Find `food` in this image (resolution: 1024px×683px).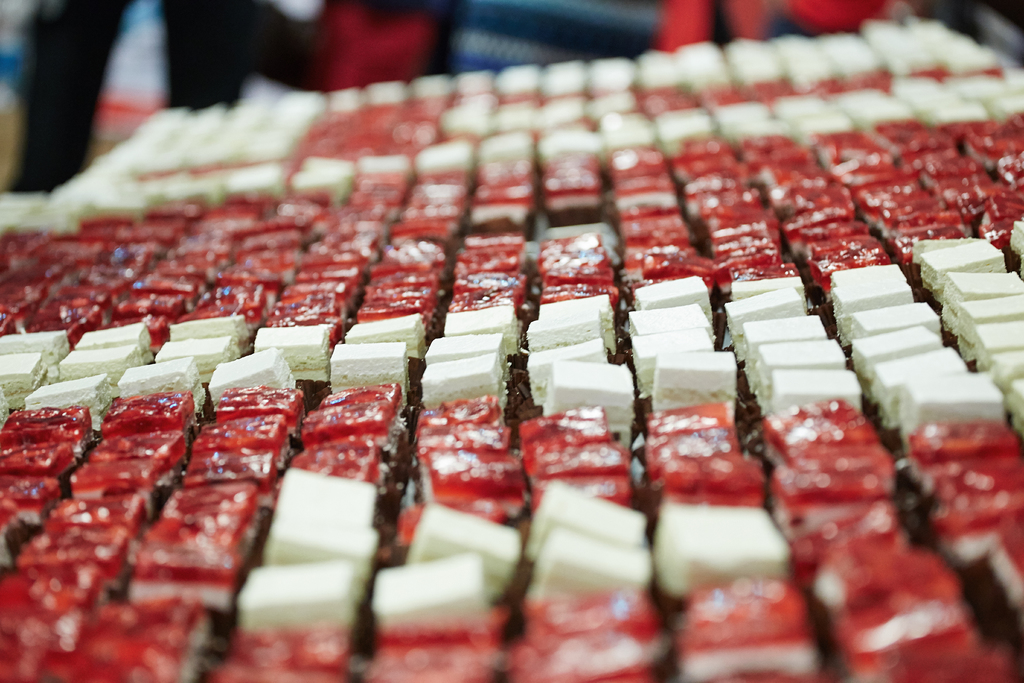
<bbox>905, 363, 1010, 451</bbox>.
